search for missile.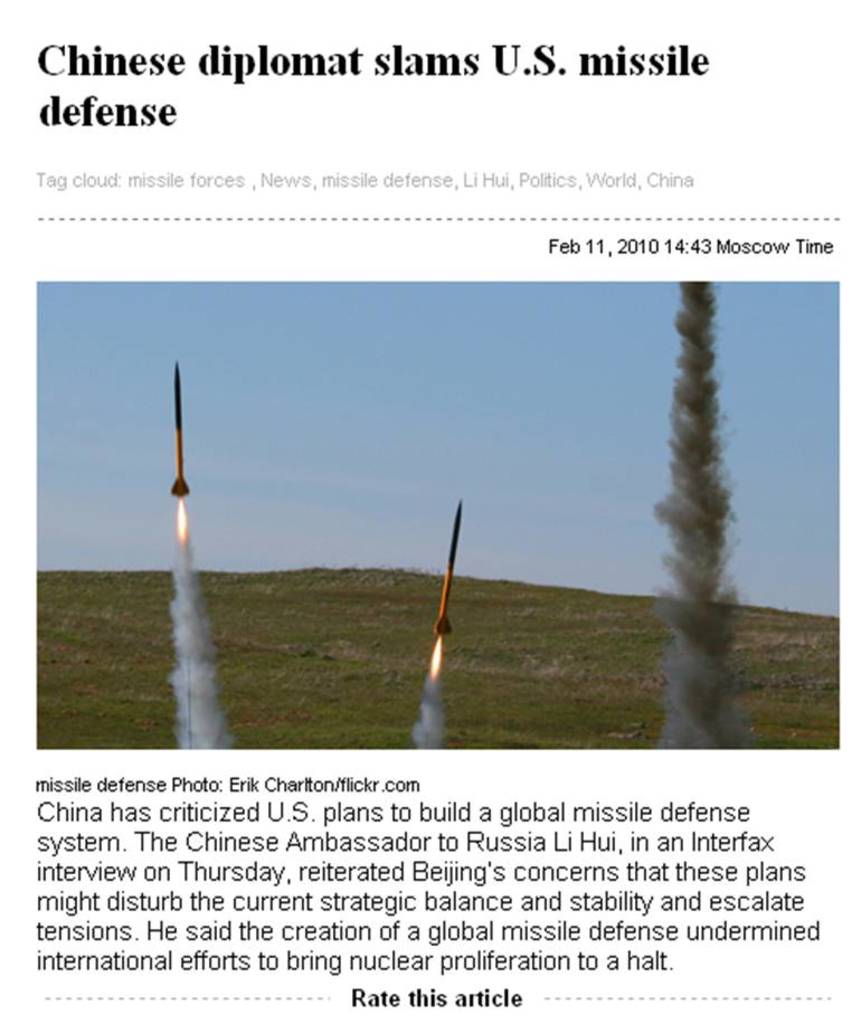
Found at crop(429, 500, 463, 641).
